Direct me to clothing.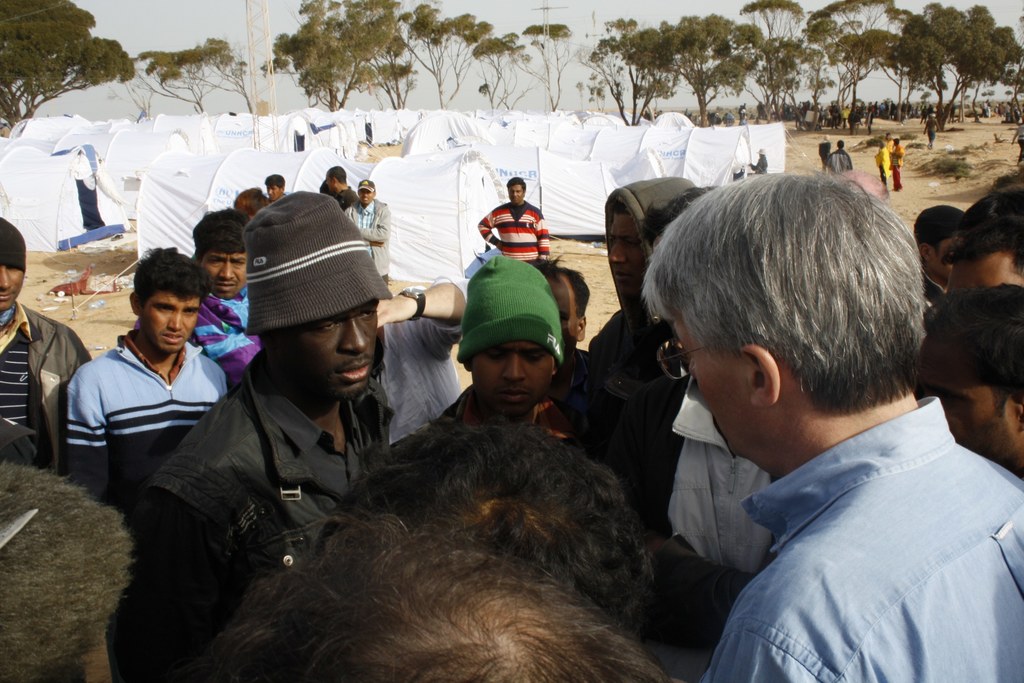
Direction: (655, 356, 1017, 673).
